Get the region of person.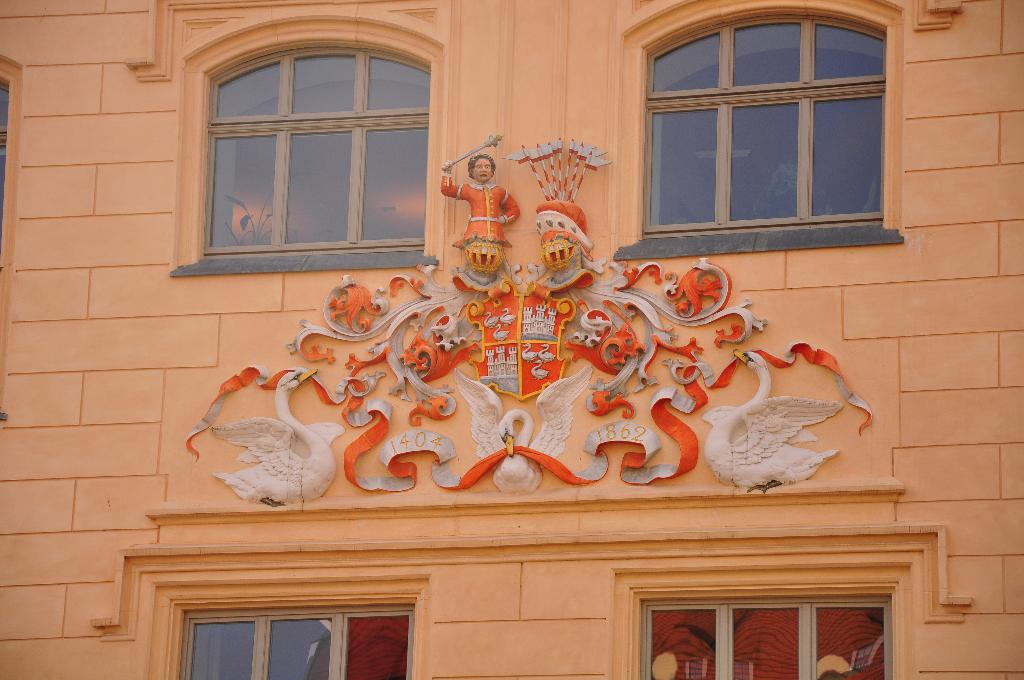
452/127/507/255.
